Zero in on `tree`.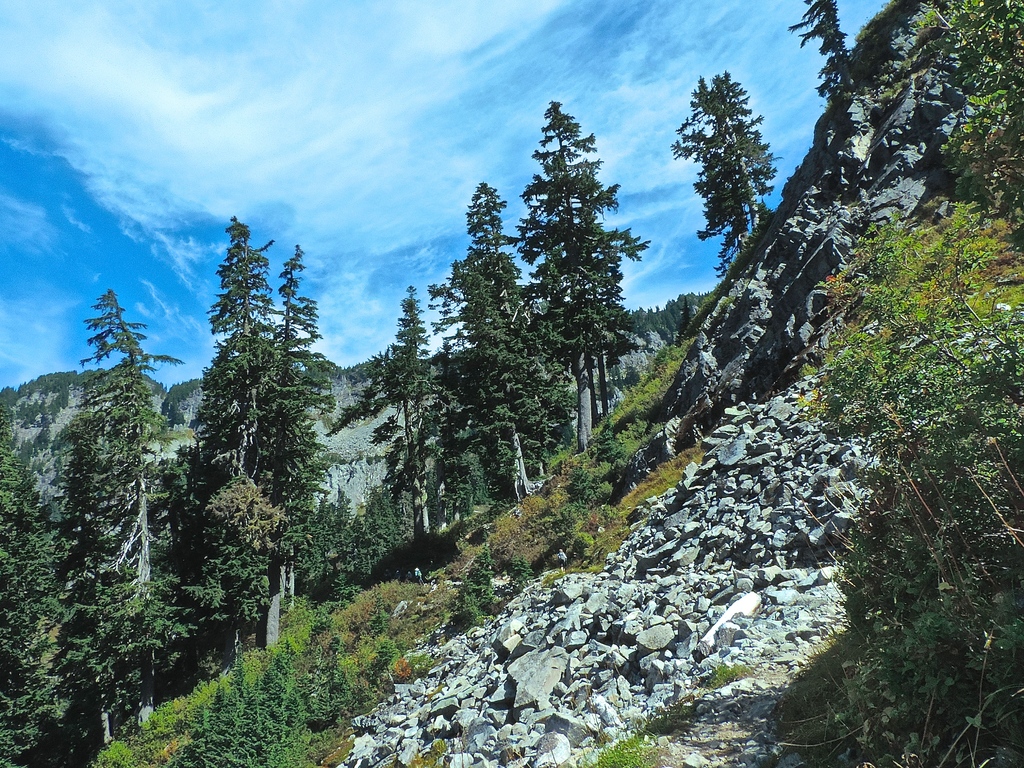
Zeroed in: (x1=667, y1=59, x2=795, y2=281).
